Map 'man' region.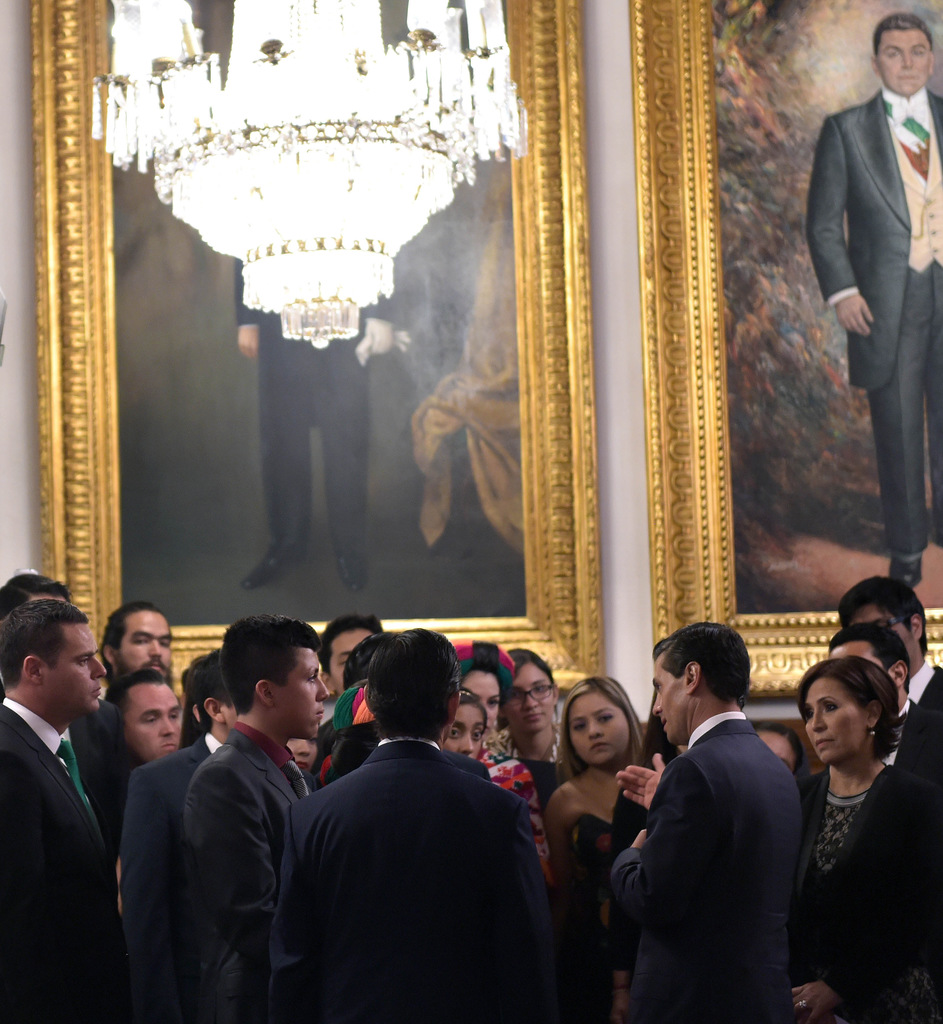
Mapped to {"x1": 821, "y1": 623, "x2": 942, "y2": 812}.
